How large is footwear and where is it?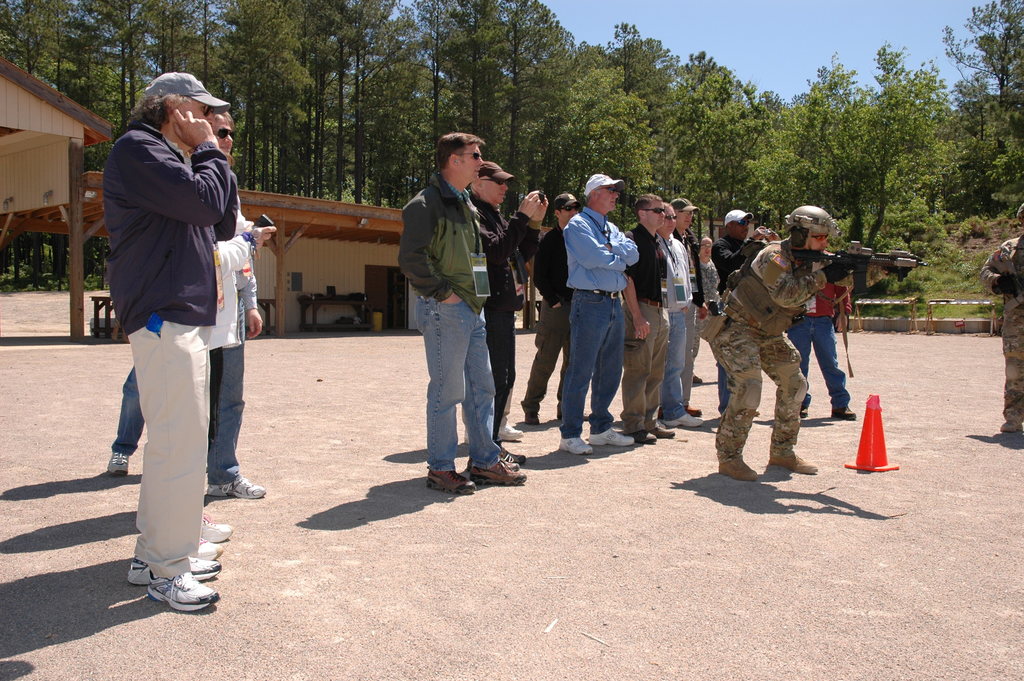
Bounding box: pyautogui.locateOnScreen(125, 555, 223, 589).
